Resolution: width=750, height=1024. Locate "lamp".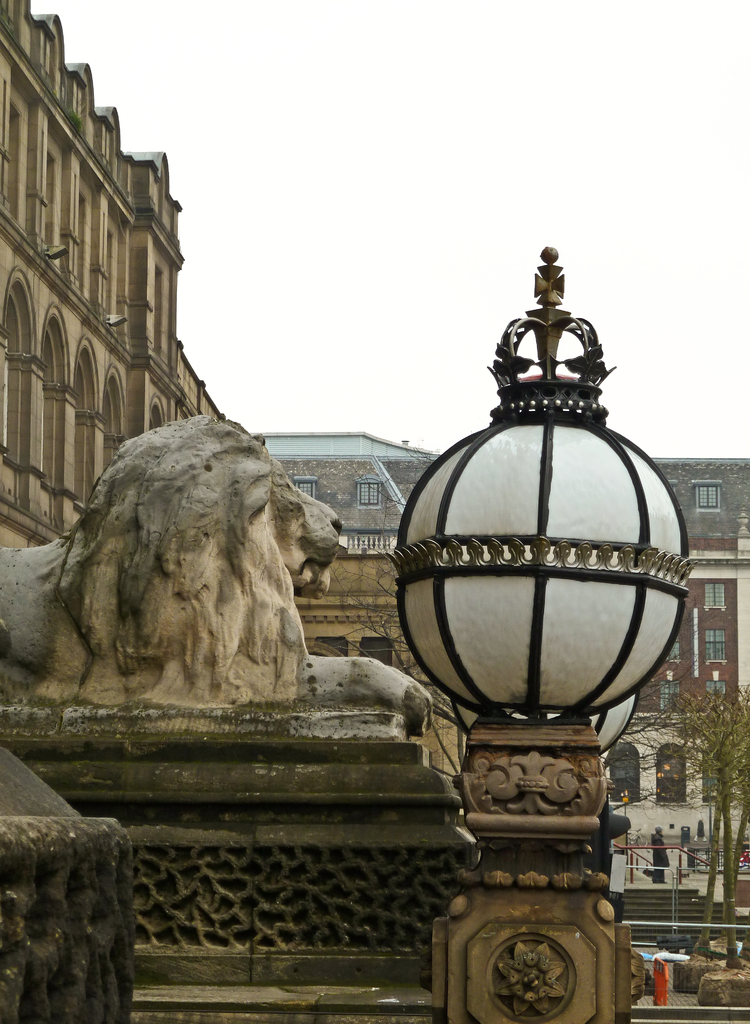
369/227/708/844.
